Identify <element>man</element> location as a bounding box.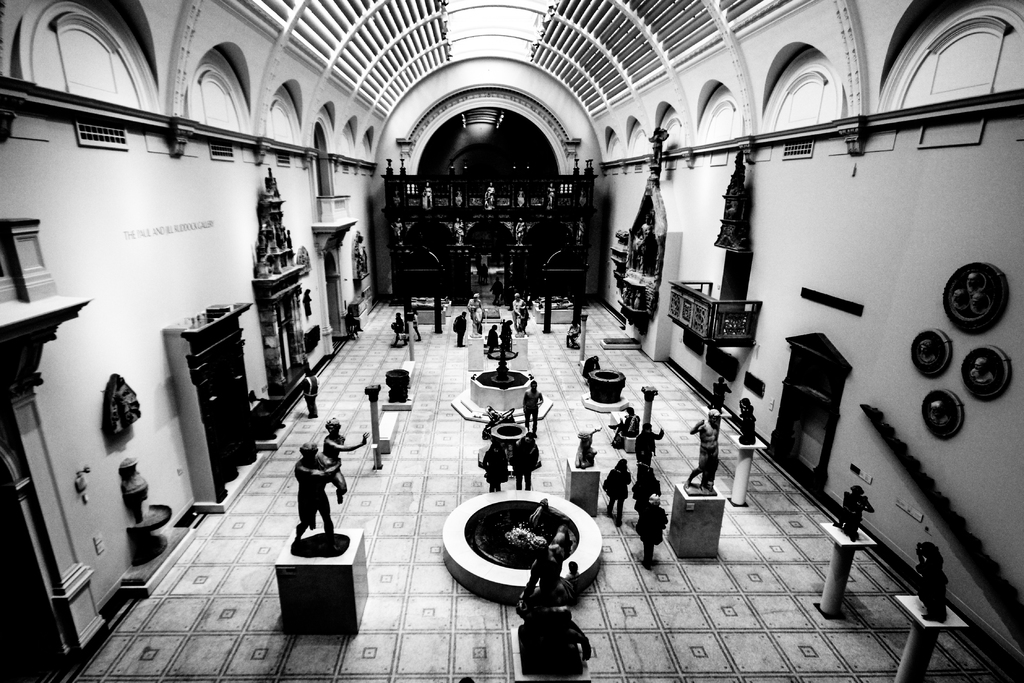
521/379/543/436.
